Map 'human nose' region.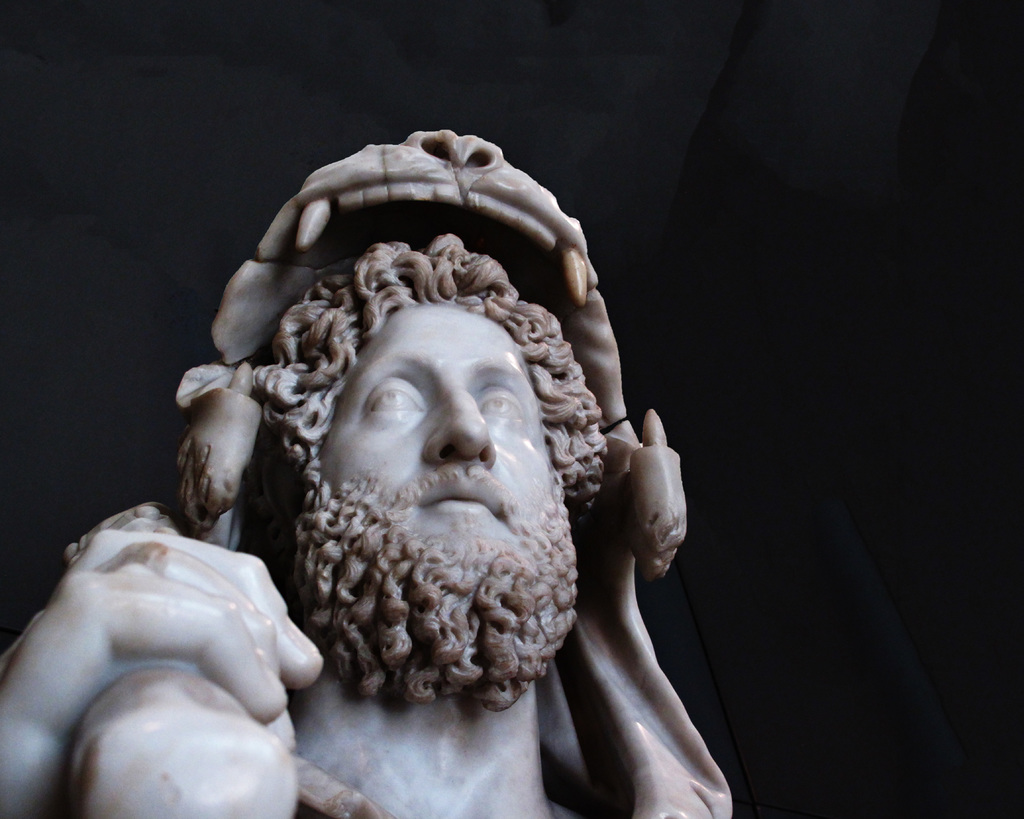
Mapped to <box>426,384,497,462</box>.
